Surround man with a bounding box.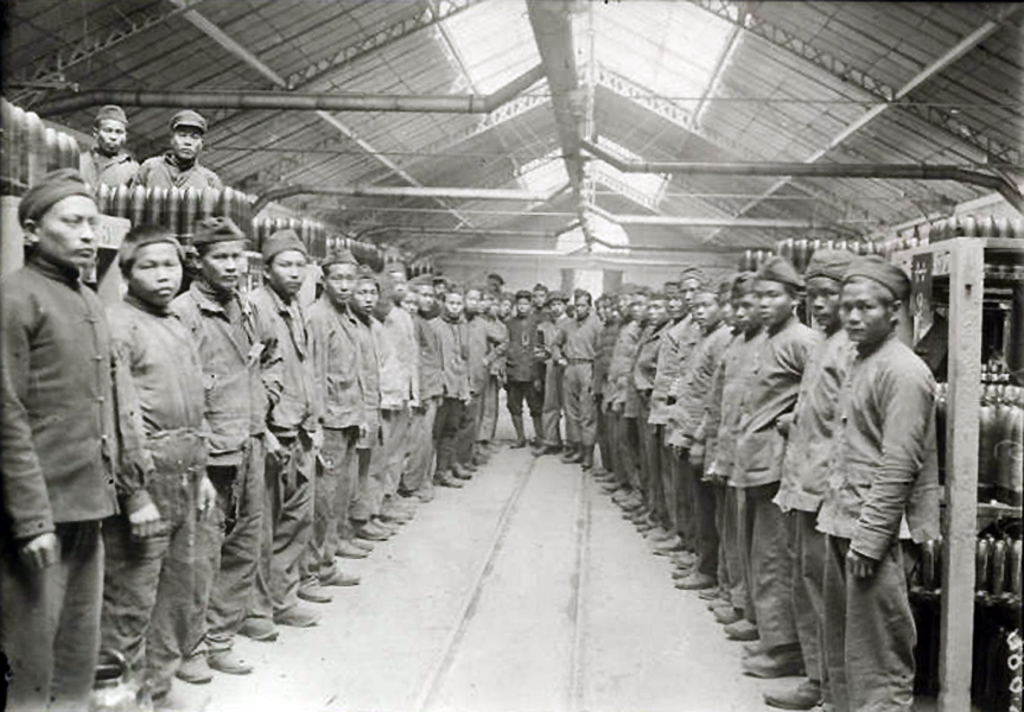
l=81, t=108, r=140, b=189.
